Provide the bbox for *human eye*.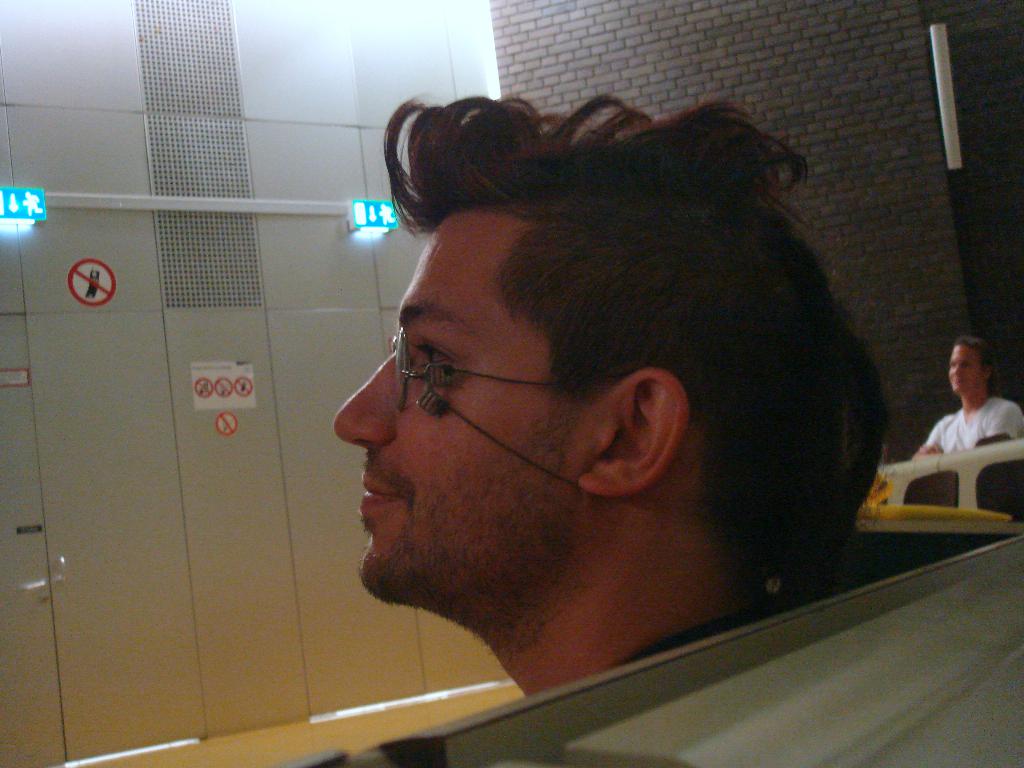
box=[962, 363, 972, 369].
